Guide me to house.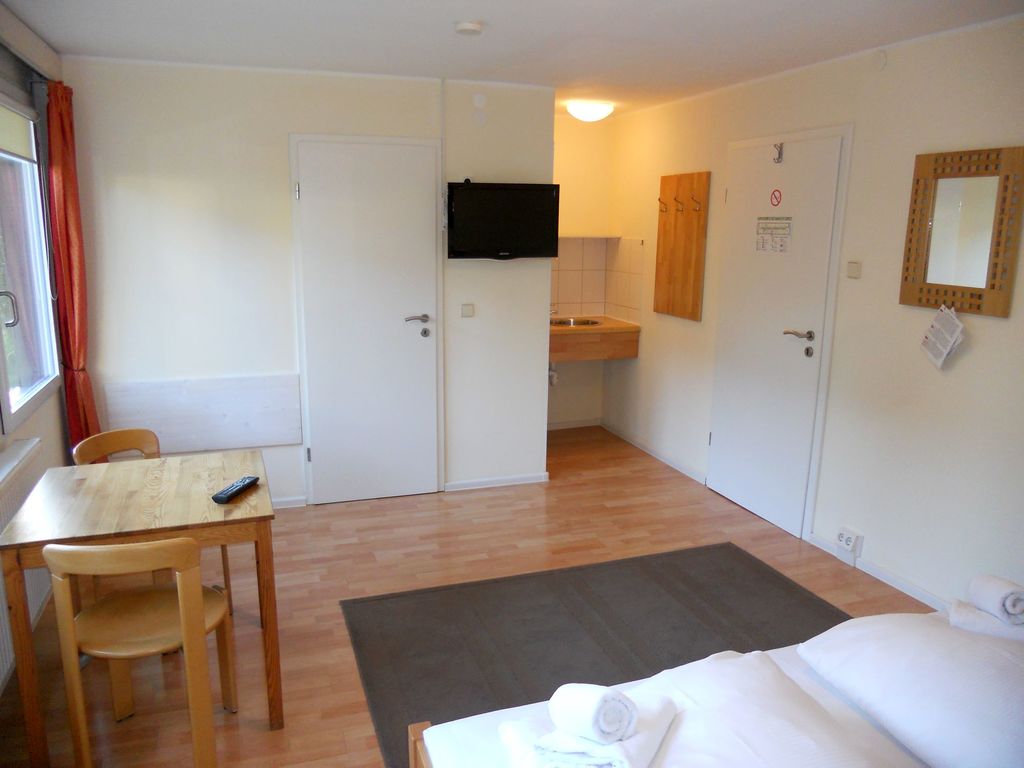
Guidance: x1=1 y1=4 x2=1023 y2=767.
